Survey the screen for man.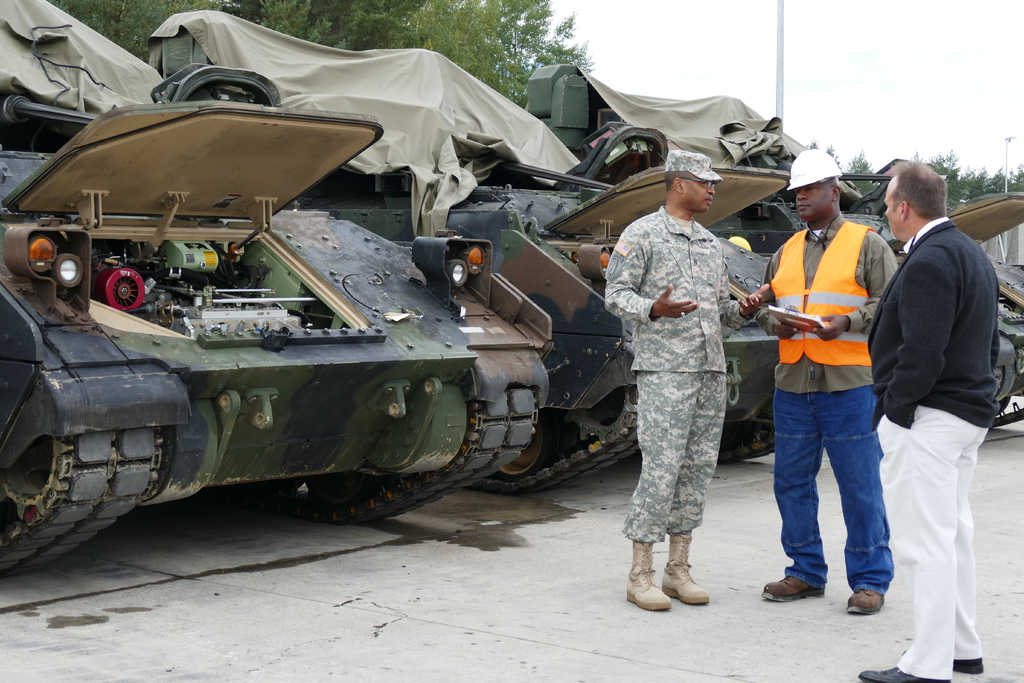
Survey found: 863,140,1007,652.
